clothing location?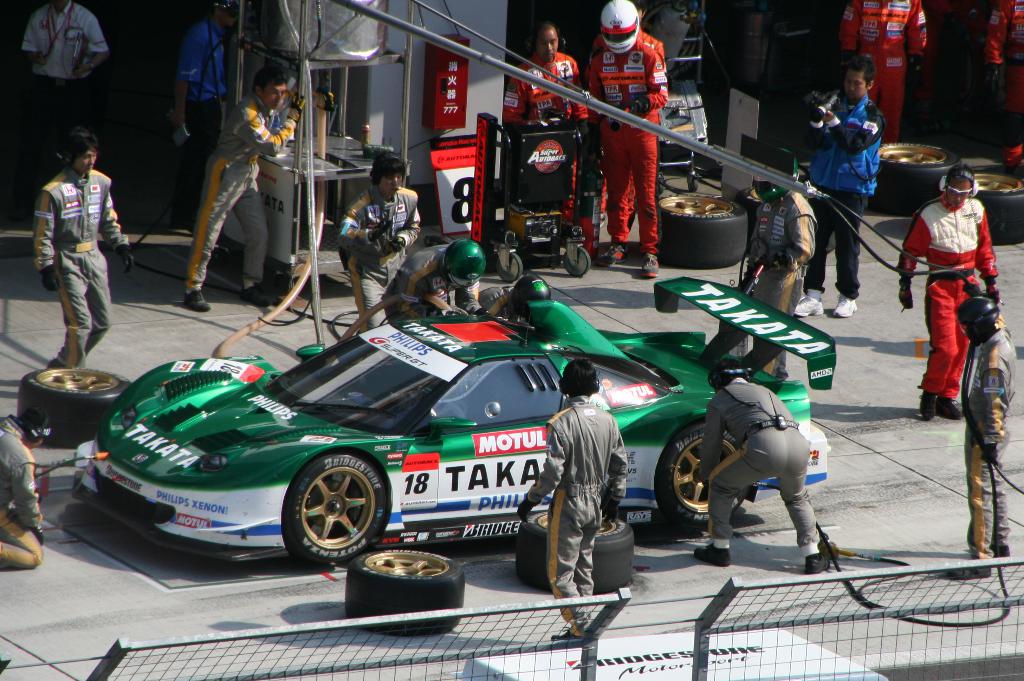
{"x1": 167, "y1": 13, "x2": 234, "y2": 207}
